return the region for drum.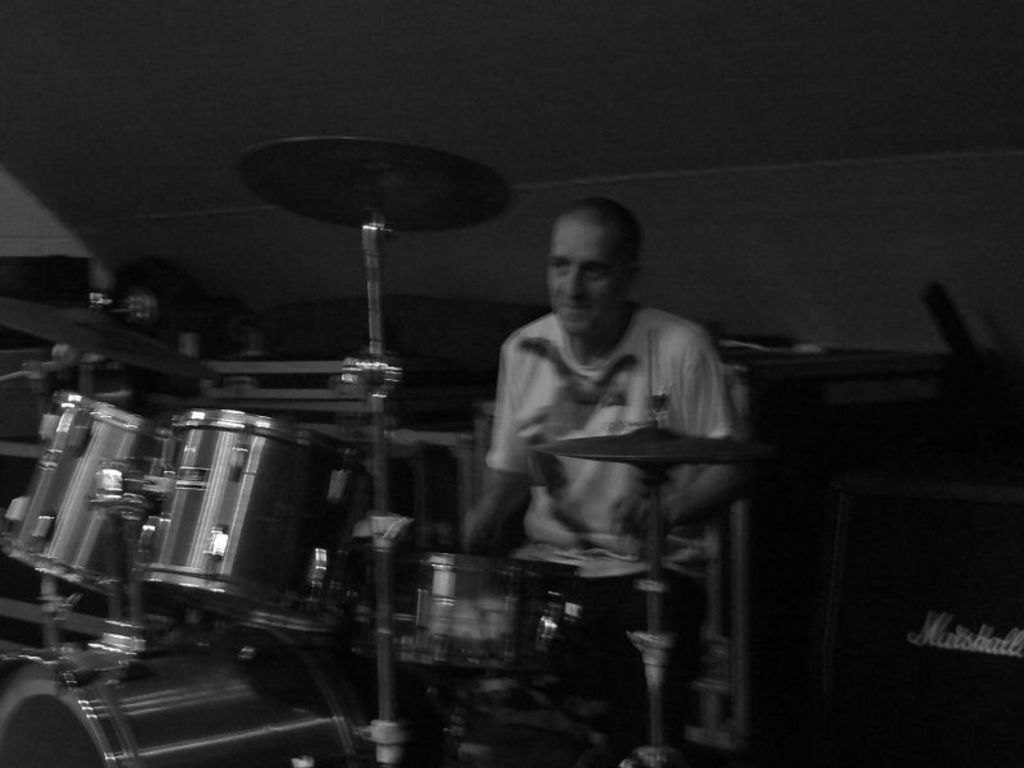
left=0, top=626, right=374, bottom=767.
